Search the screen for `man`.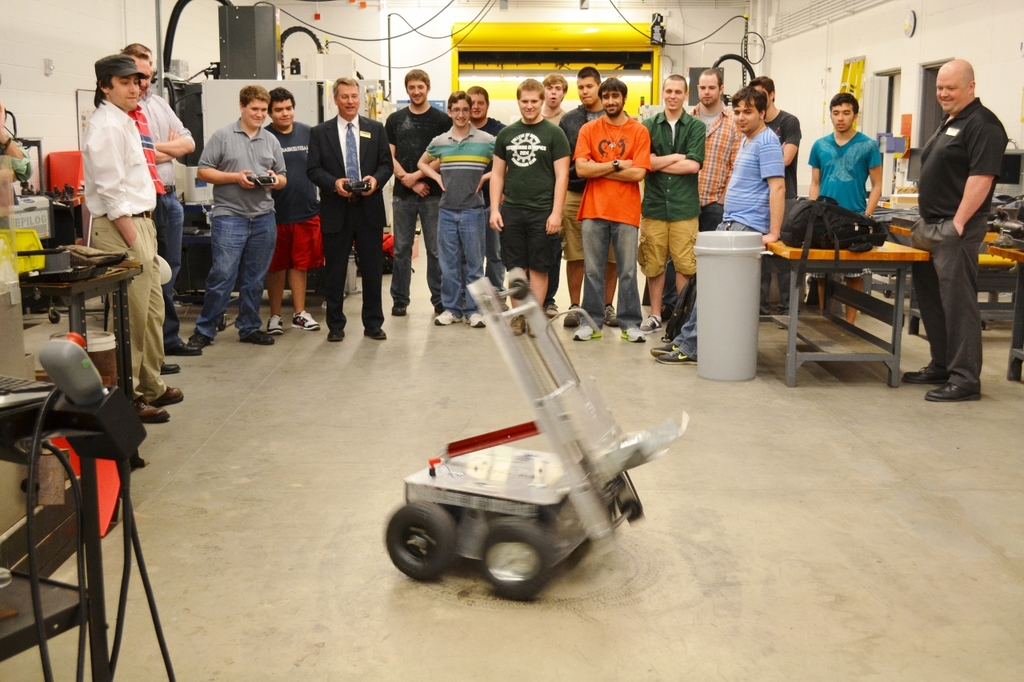
Found at (x1=84, y1=56, x2=168, y2=423).
